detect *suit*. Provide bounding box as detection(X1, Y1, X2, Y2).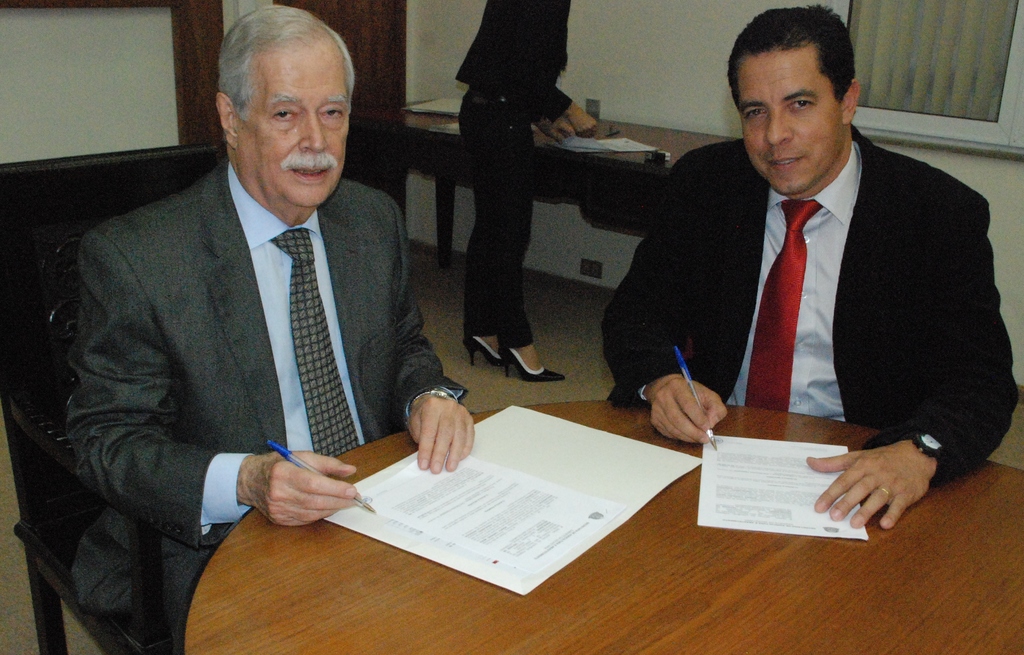
detection(634, 61, 1001, 490).
